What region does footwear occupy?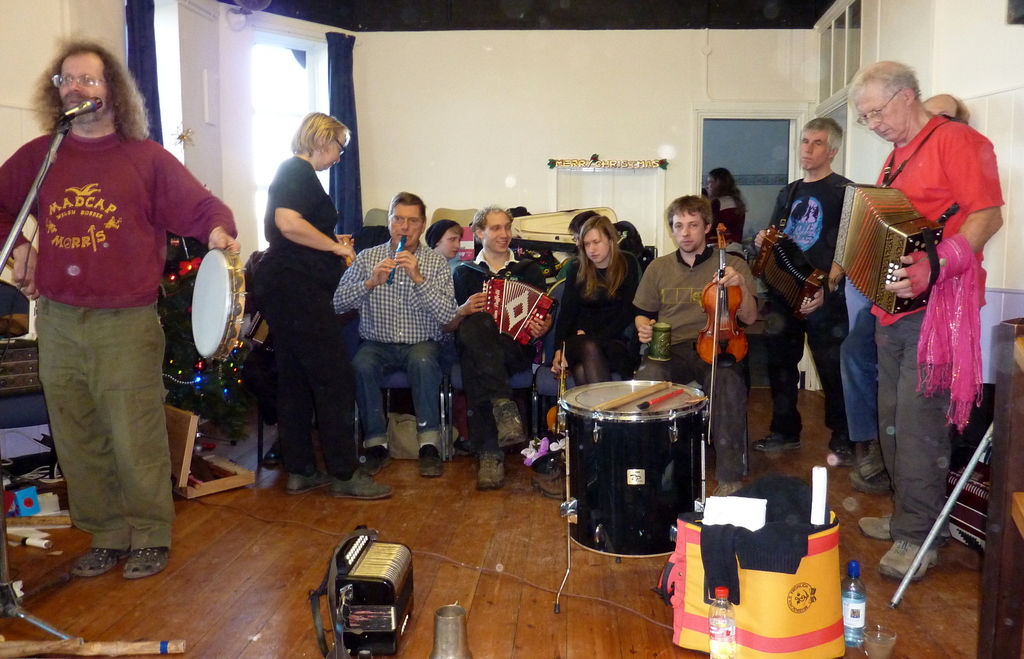
(330,467,397,505).
